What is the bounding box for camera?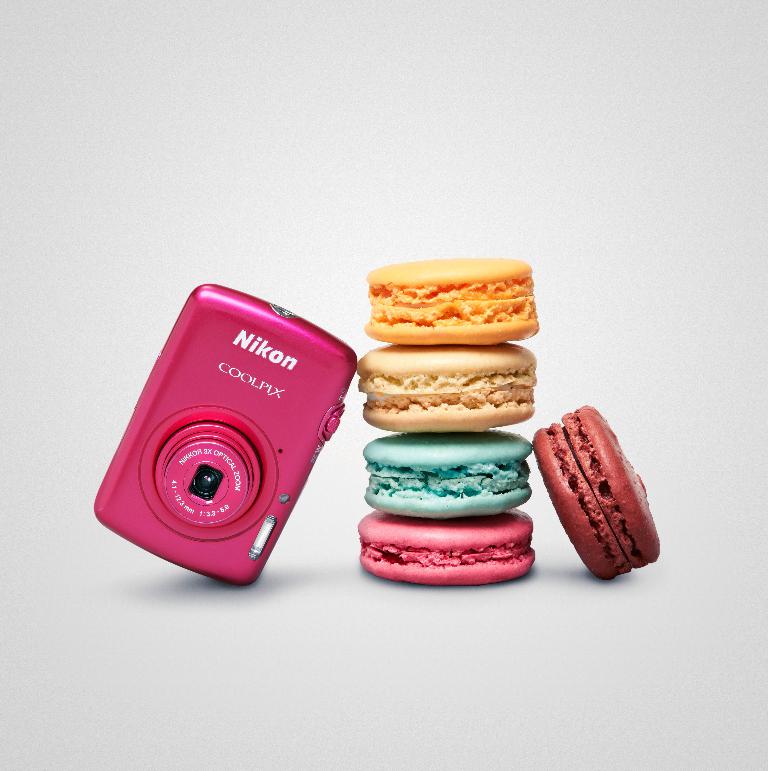
91 280 359 582.
